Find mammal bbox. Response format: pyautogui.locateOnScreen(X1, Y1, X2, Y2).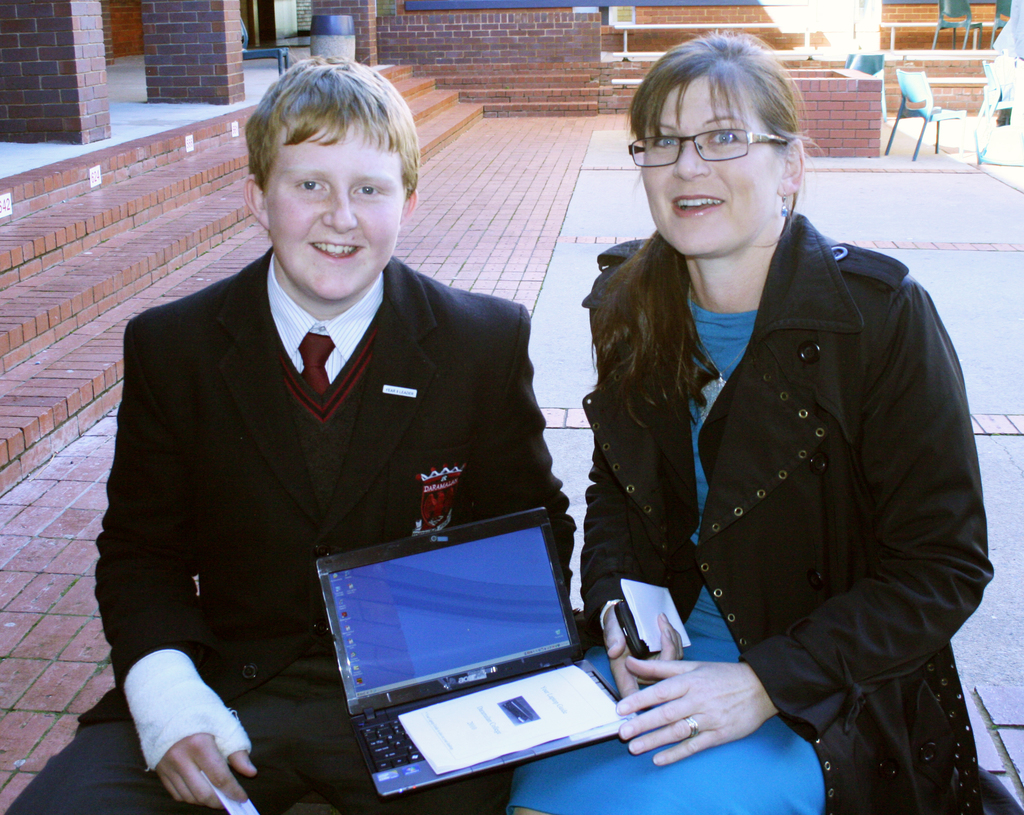
pyautogui.locateOnScreen(0, 52, 571, 814).
